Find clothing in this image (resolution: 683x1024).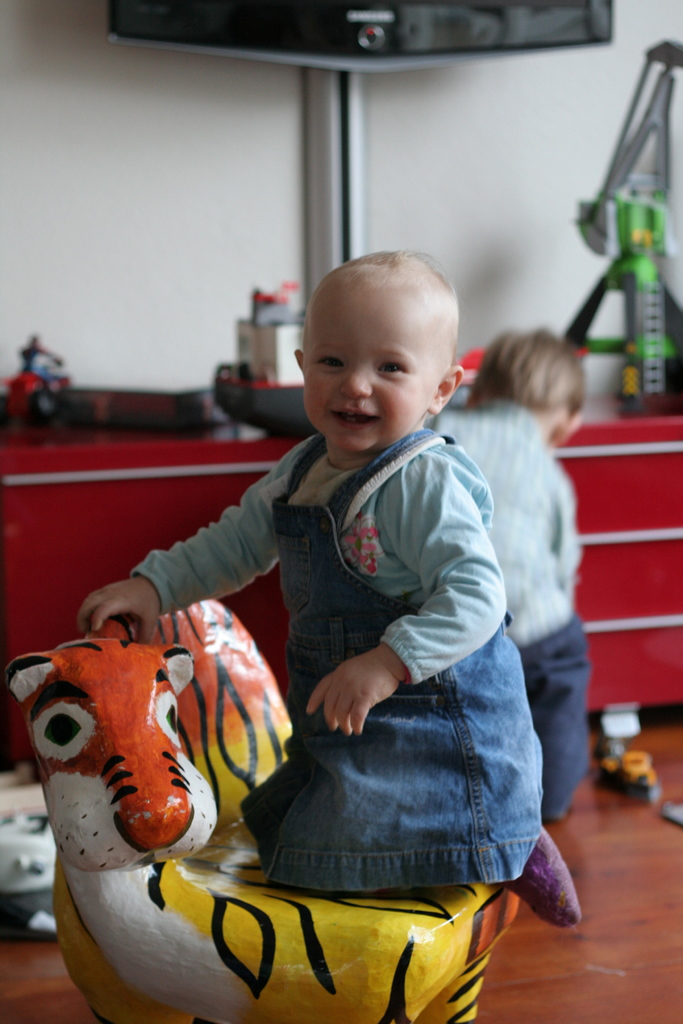
(425,400,602,839).
